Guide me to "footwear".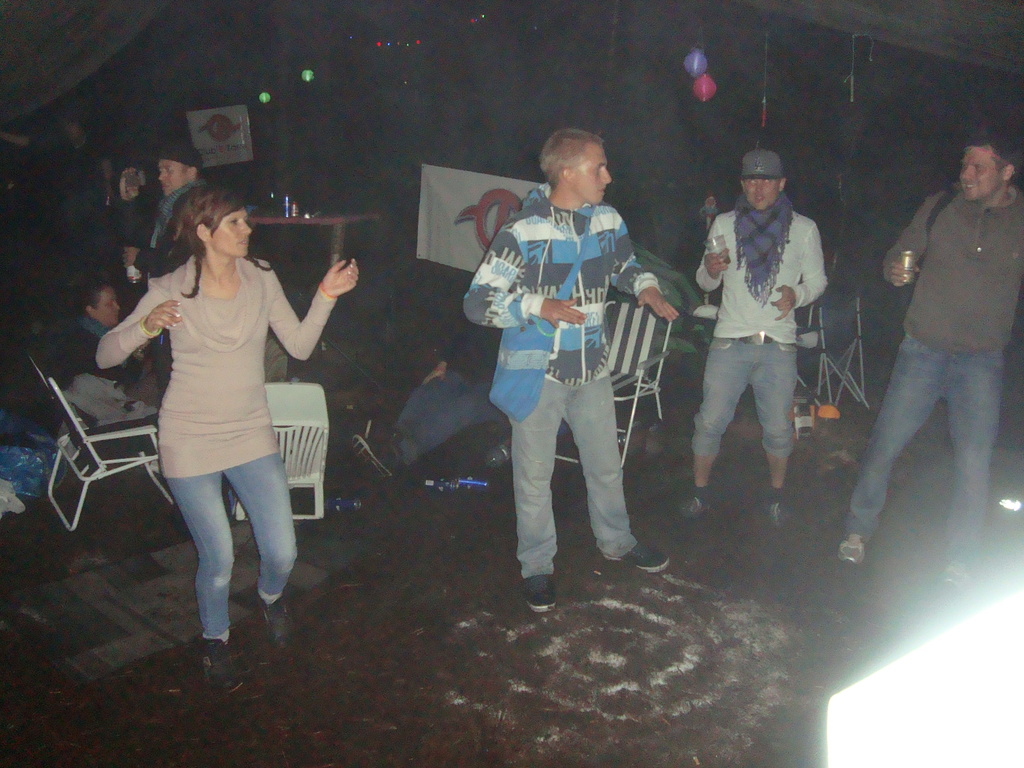
Guidance: crop(605, 542, 675, 574).
